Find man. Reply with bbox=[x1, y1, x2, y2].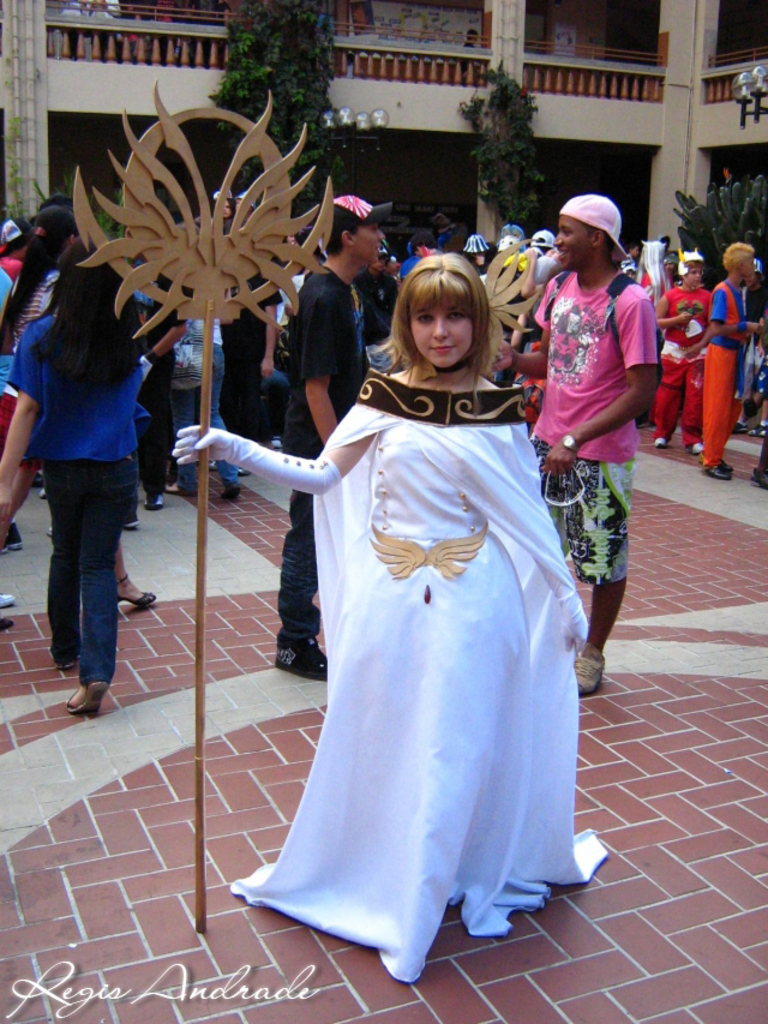
bbox=[272, 193, 379, 683].
